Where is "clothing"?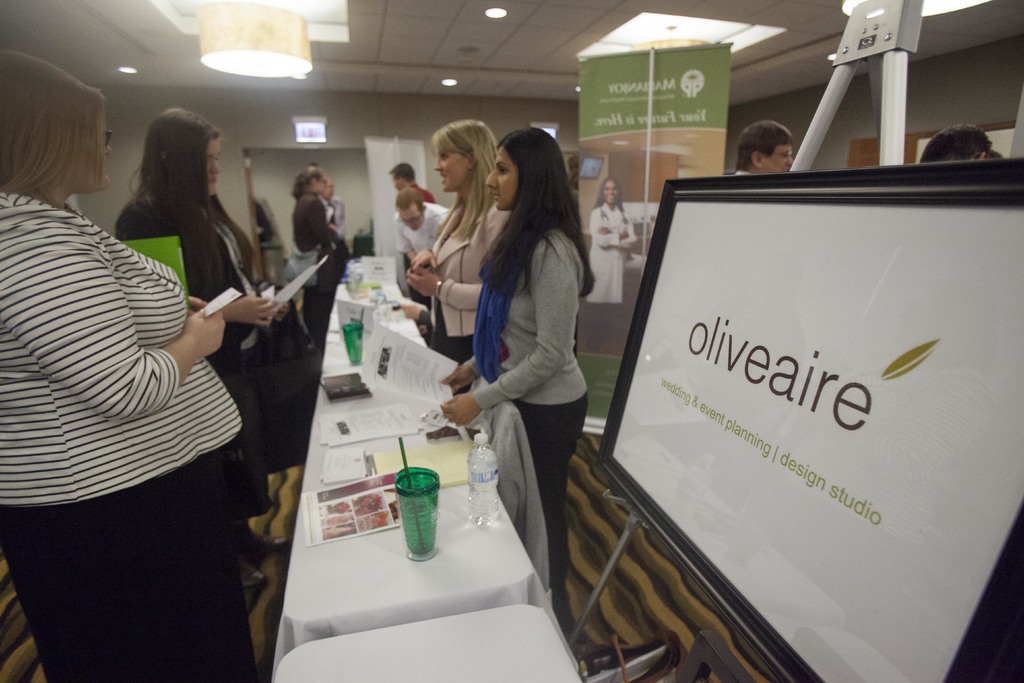
box=[434, 193, 510, 365].
